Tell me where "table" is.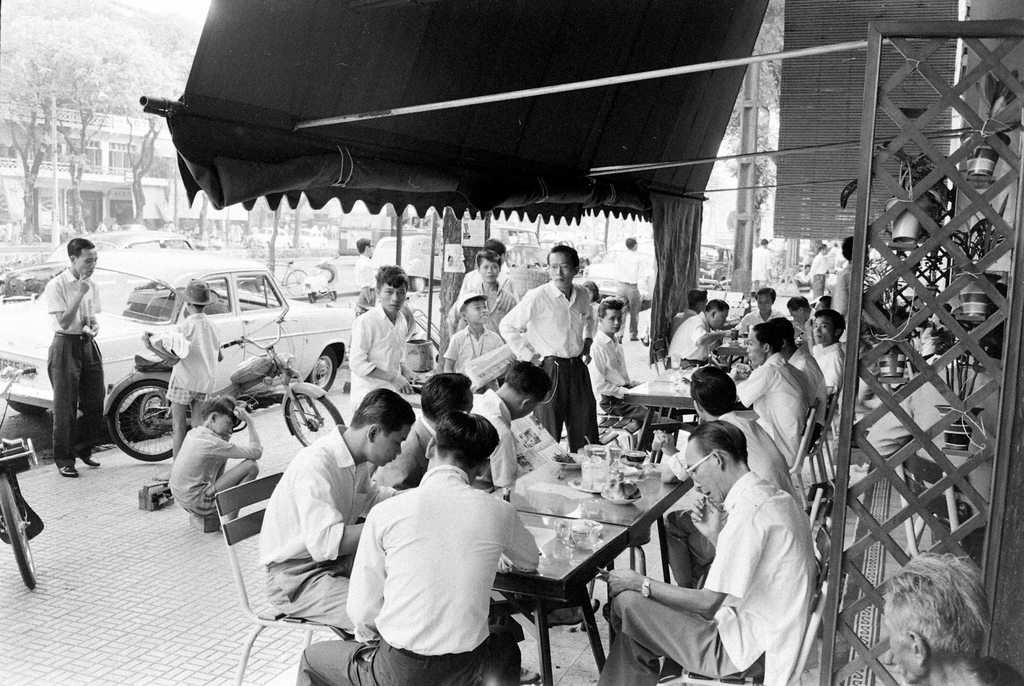
"table" is at [left=624, top=371, right=741, bottom=446].
